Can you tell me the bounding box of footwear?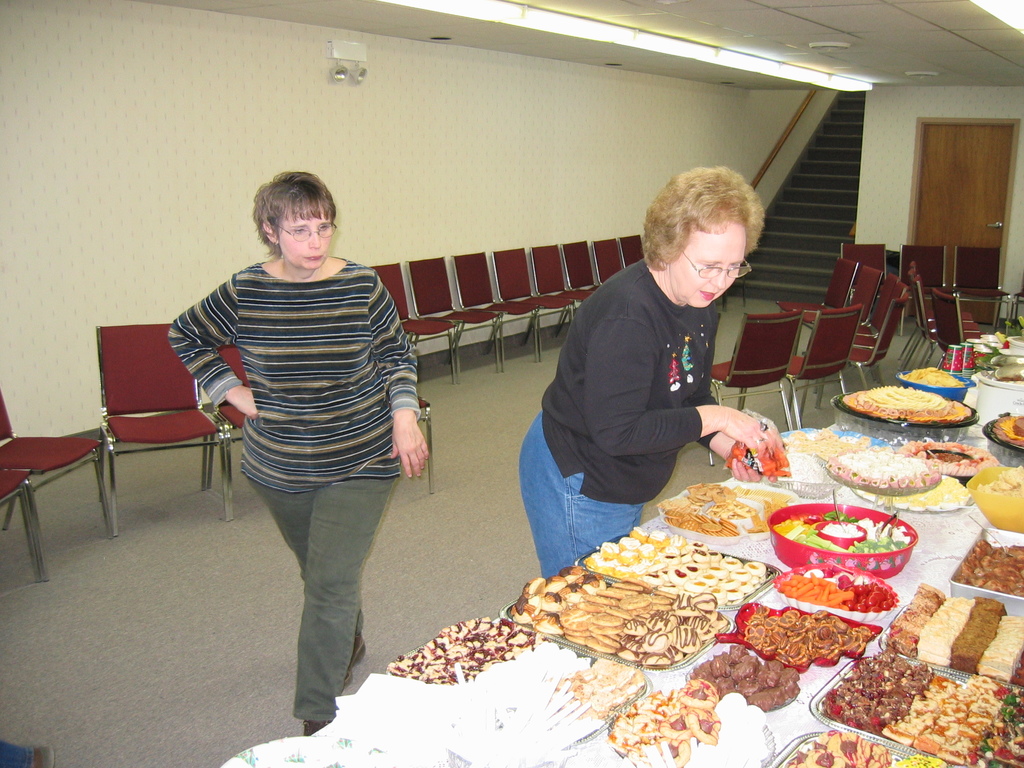
box(298, 719, 333, 736).
